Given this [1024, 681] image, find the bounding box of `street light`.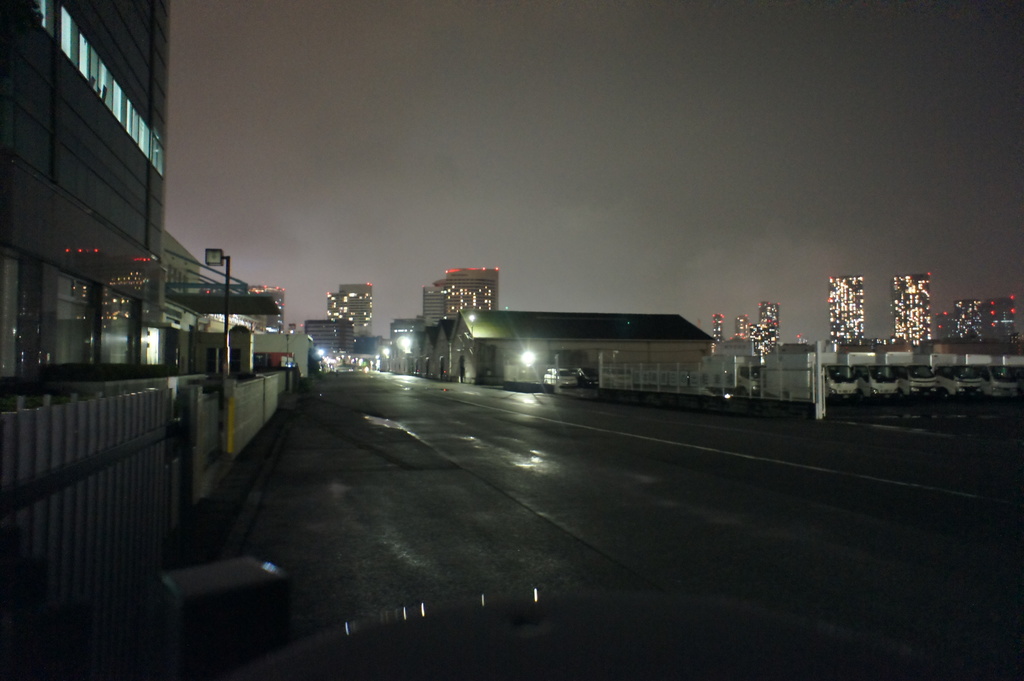
x1=202 y1=246 x2=234 y2=457.
